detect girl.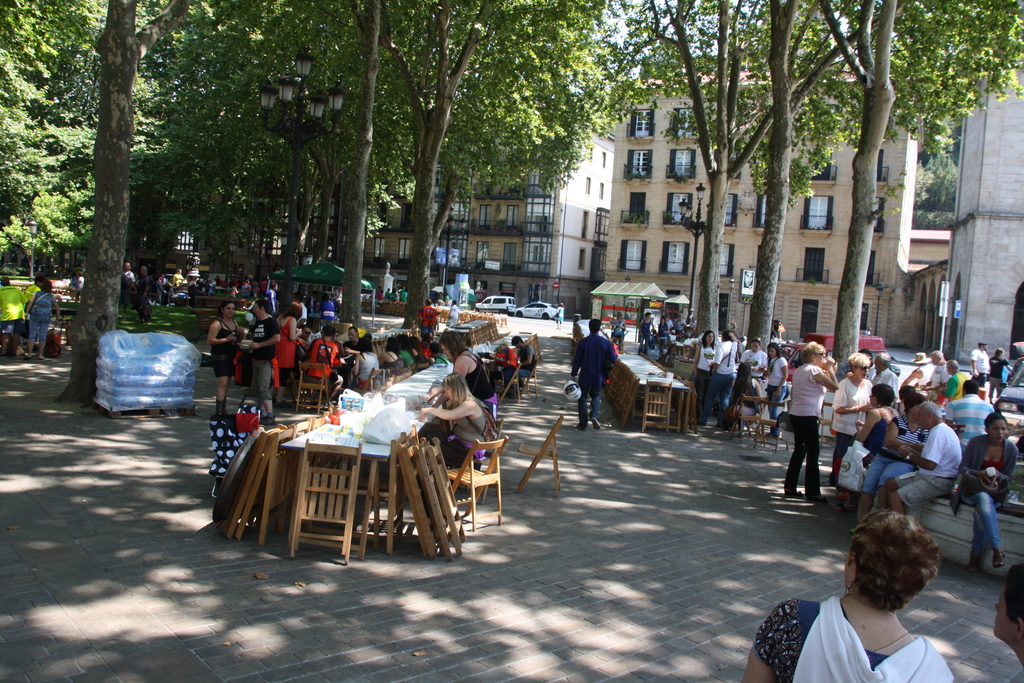
Detected at x1=417 y1=370 x2=491 y2=468.
